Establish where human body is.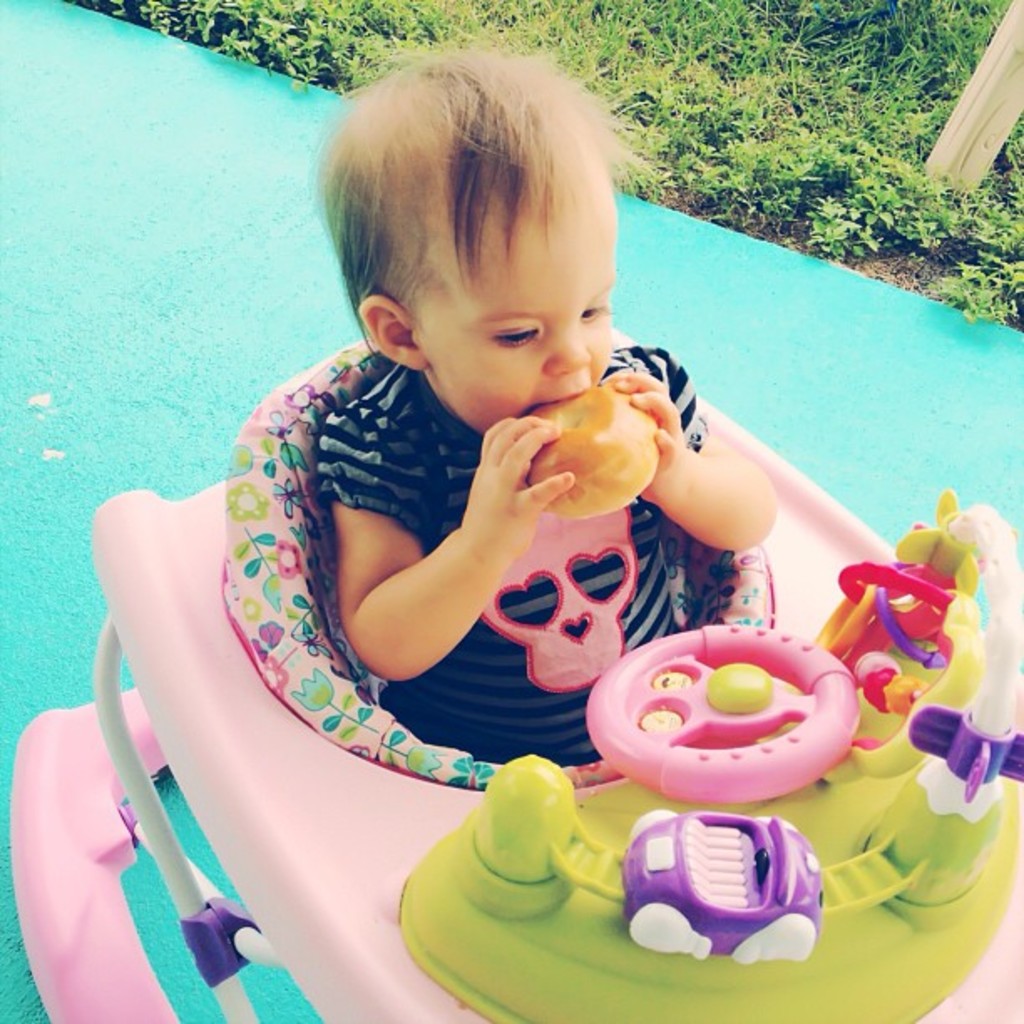
Established at [x1=212, y1=144, x2=761, y2=853].
